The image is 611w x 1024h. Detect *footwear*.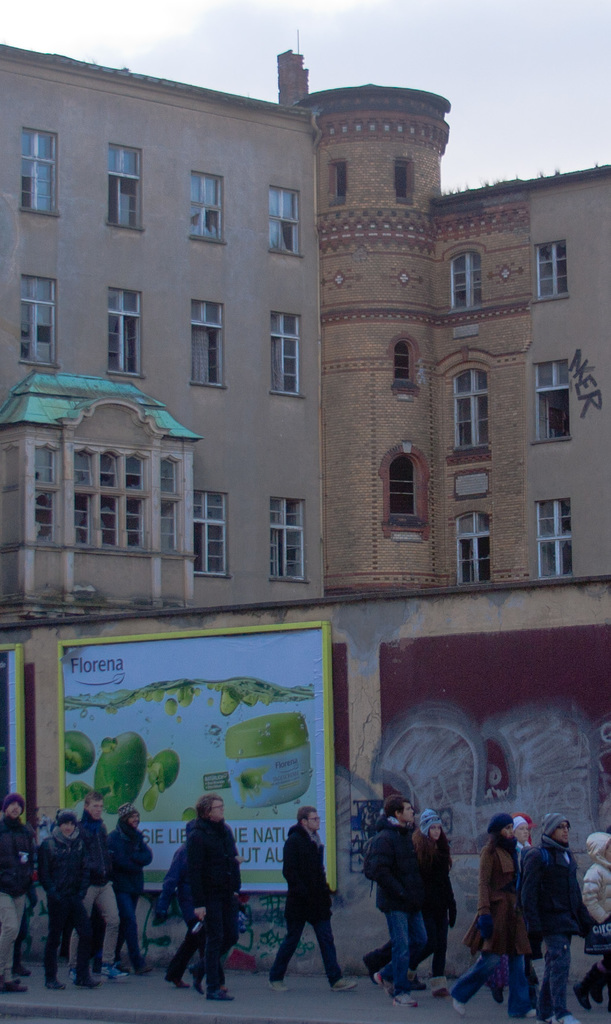
Detection: box(74, 977, 100, 988).
